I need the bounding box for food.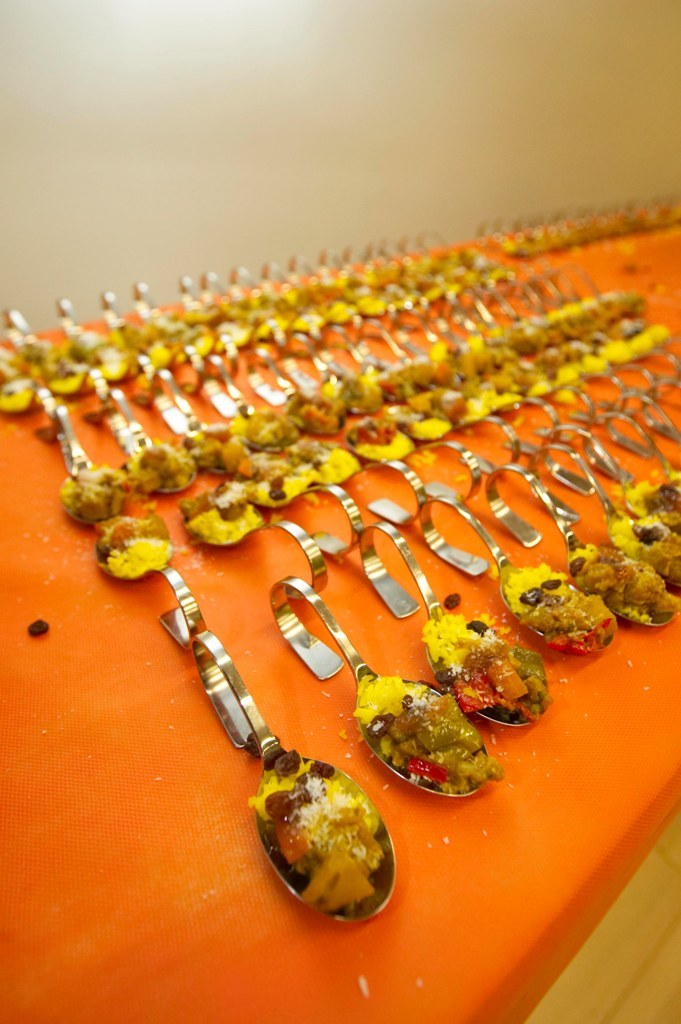
Here it is: 448/341/499/385.
